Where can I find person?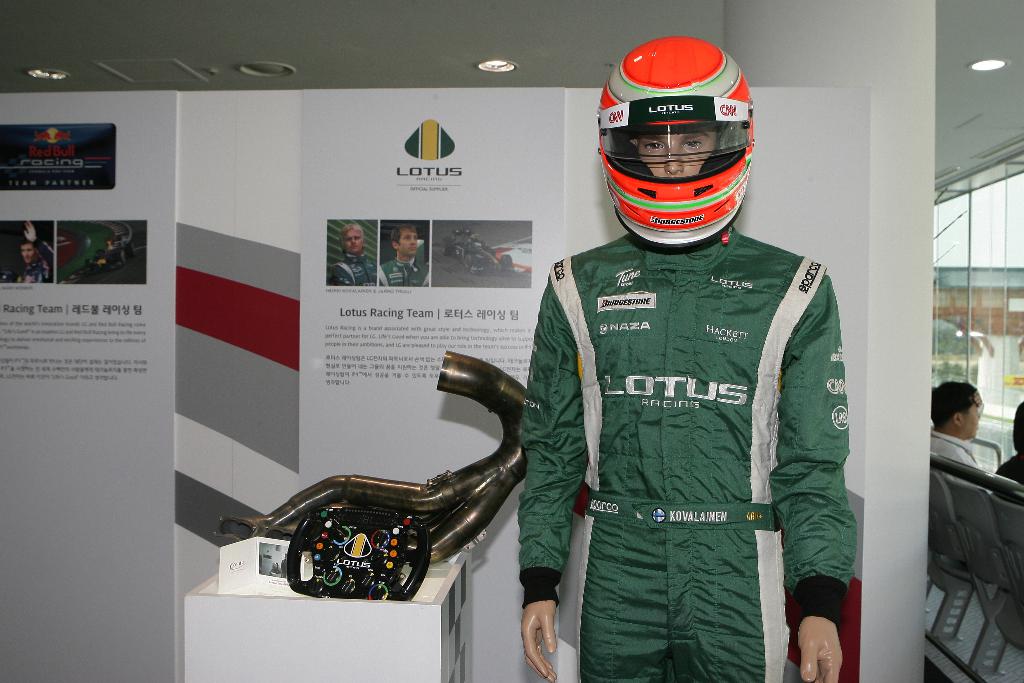
You can find it at <region>8, 239, 47, 283</region>.
